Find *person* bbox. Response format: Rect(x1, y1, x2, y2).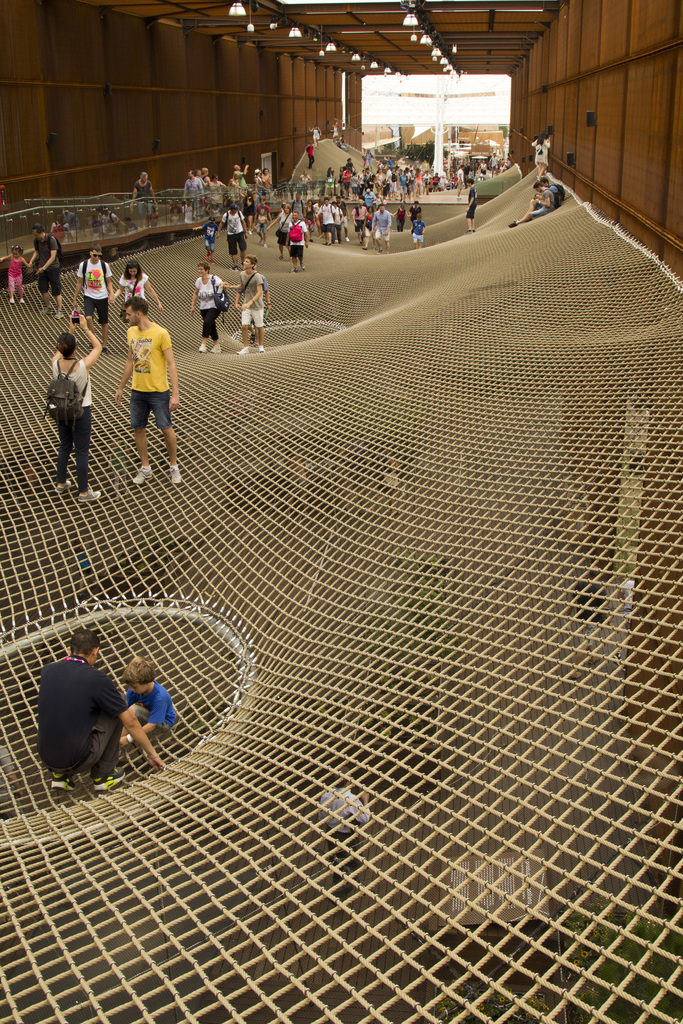
Rect(182, 171, 200, 221).
